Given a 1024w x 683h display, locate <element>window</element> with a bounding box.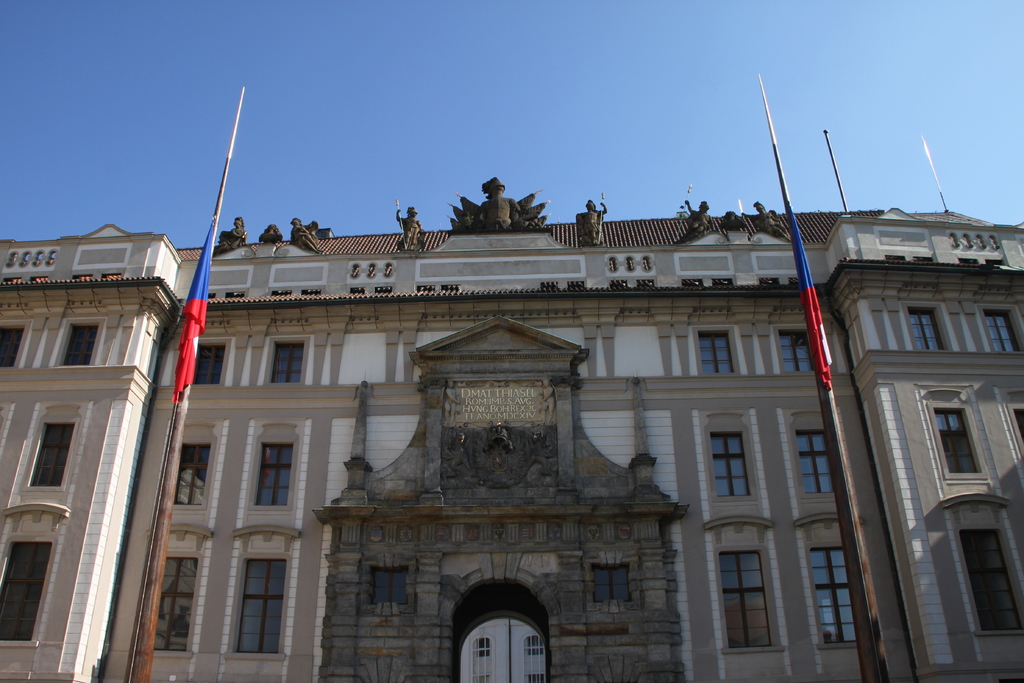
Located: [0,538,52,645].
